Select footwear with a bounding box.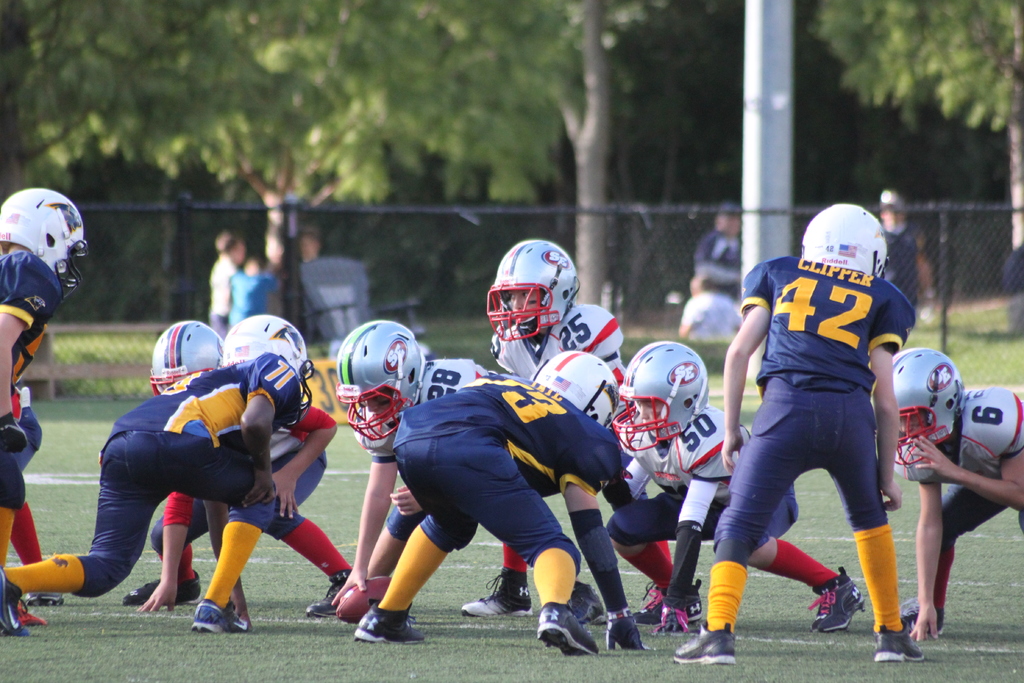
{"left": 672, "top": 620, "right": 740, "bottom": 667}.
